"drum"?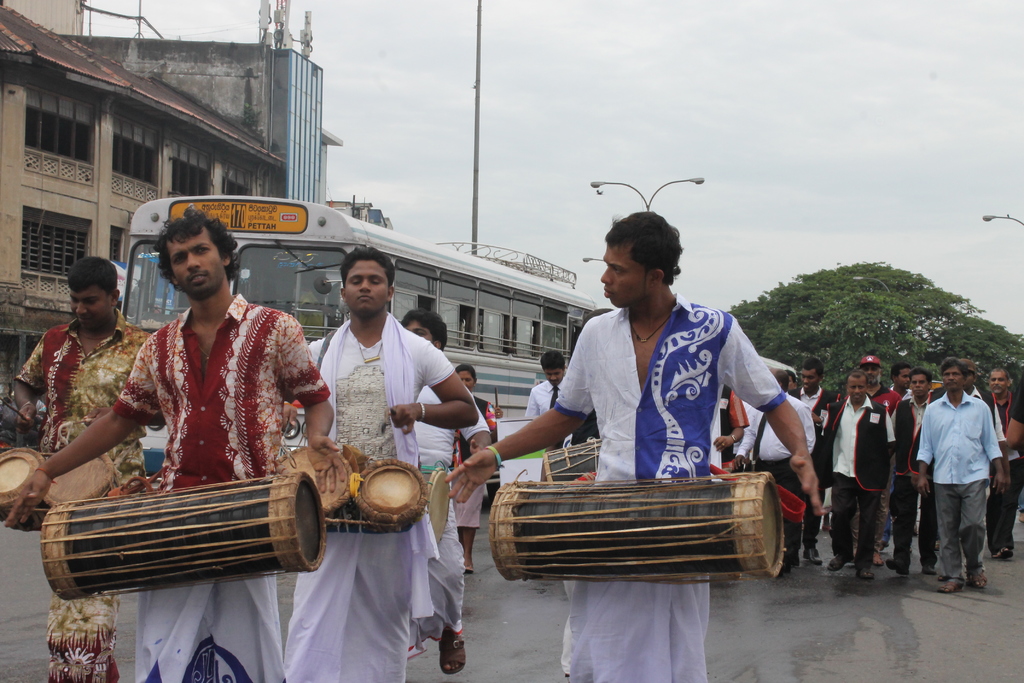
left=420, top=460, right=452, bottom=548
